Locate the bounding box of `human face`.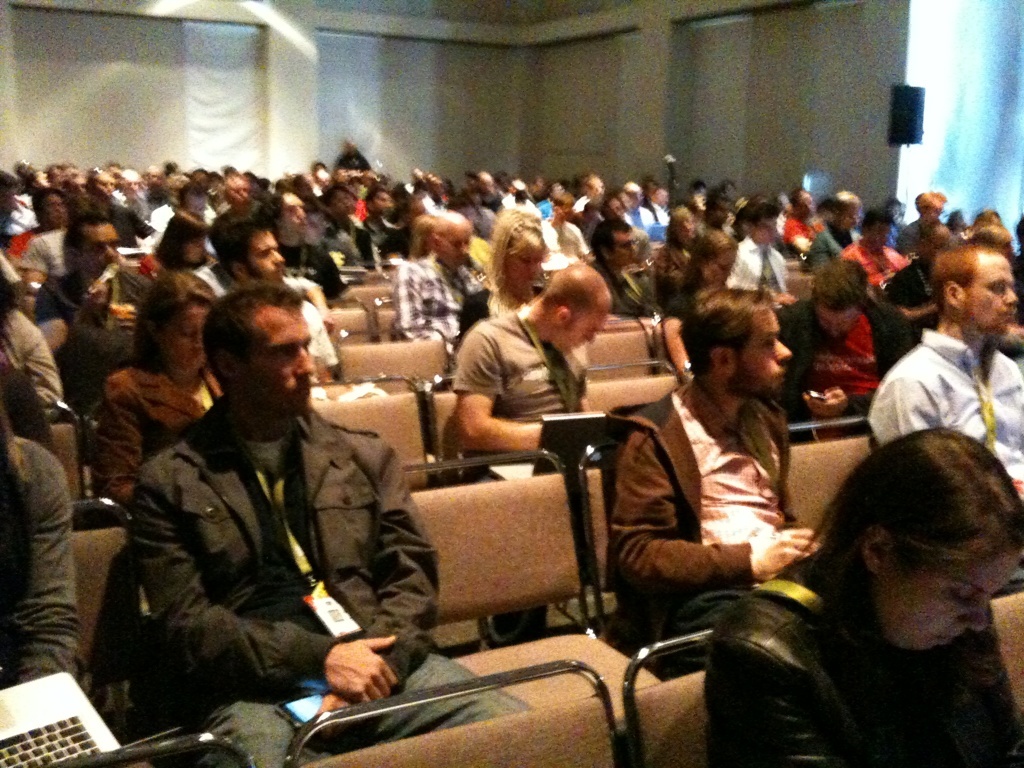
Bounding box: (875, 542, 1015, 647).
